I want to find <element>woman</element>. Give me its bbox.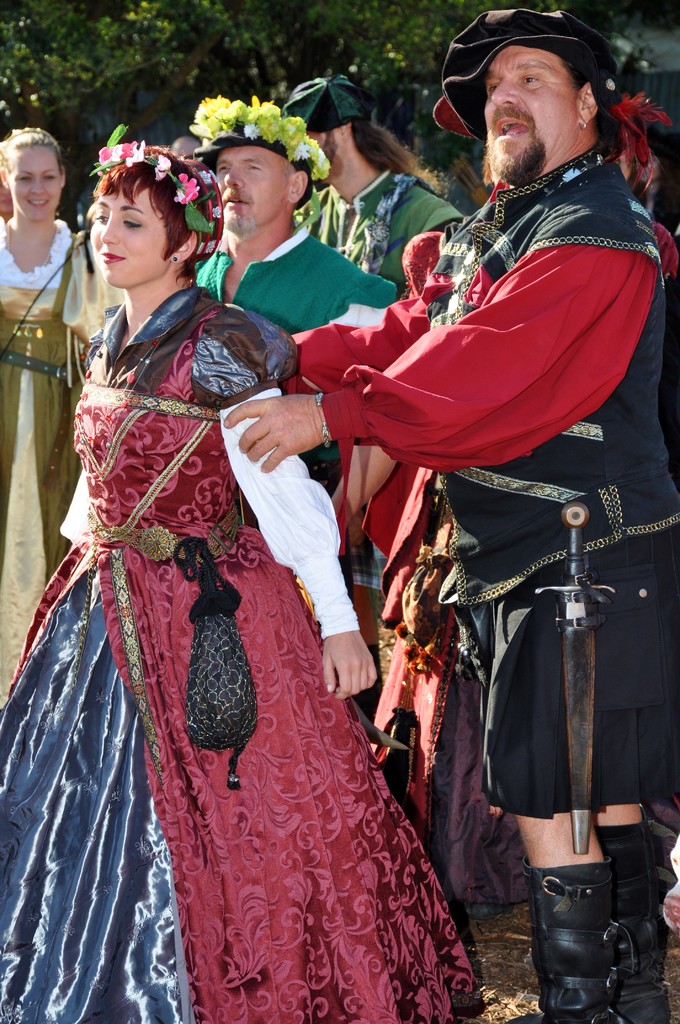
region(0, 120, 125, 732).
